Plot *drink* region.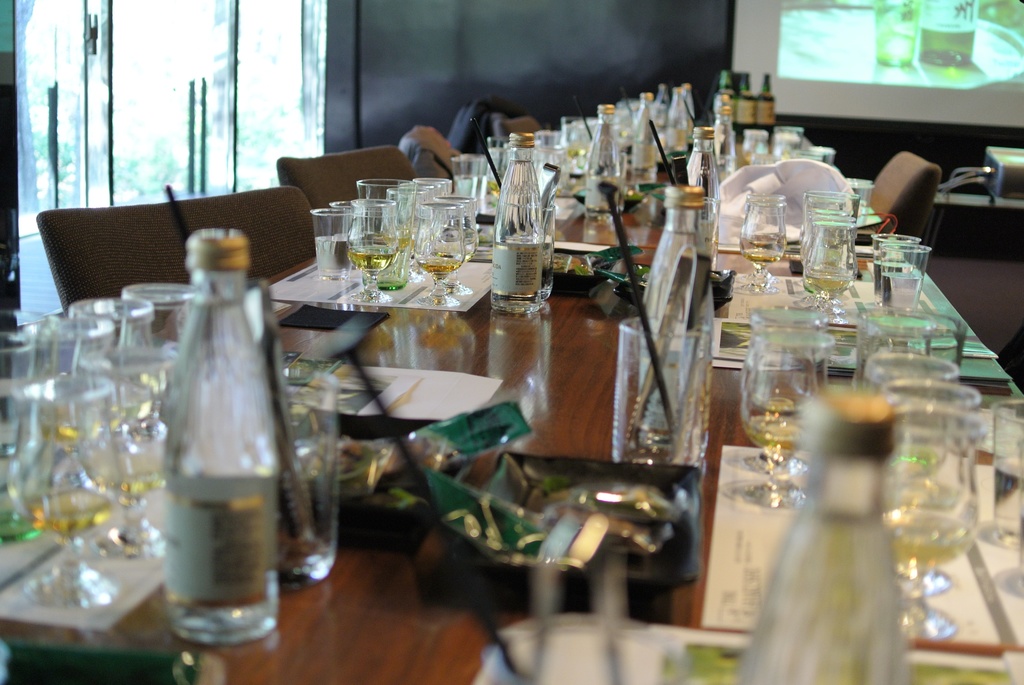
Plotted at x1=489, y1=185, x2=500, y2=199.
